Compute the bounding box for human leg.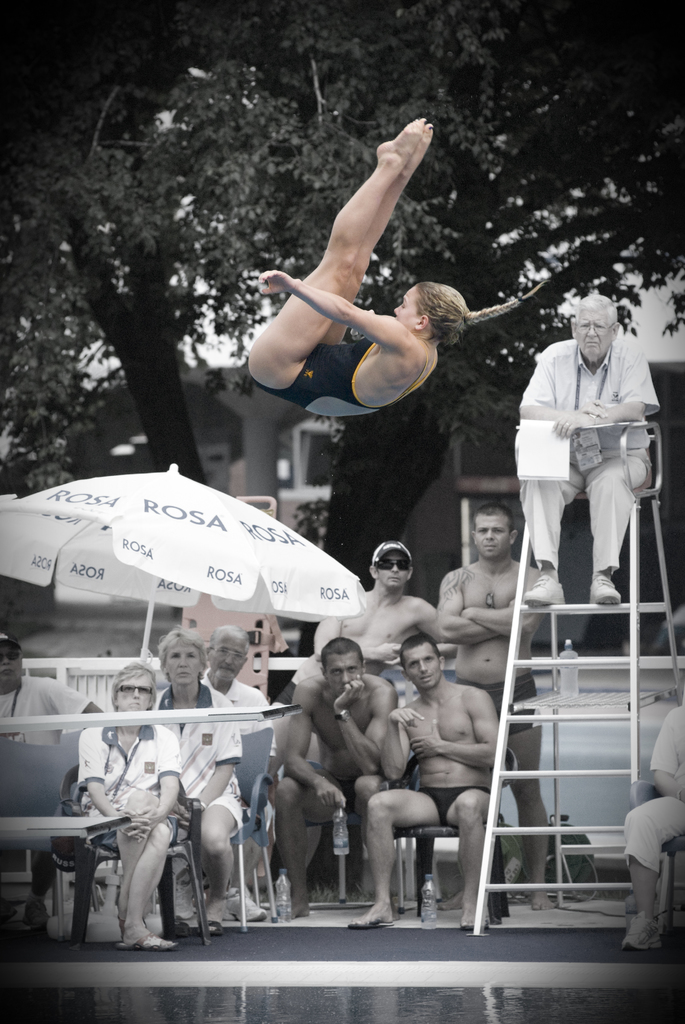
rect(348, 794, 441, 929).
